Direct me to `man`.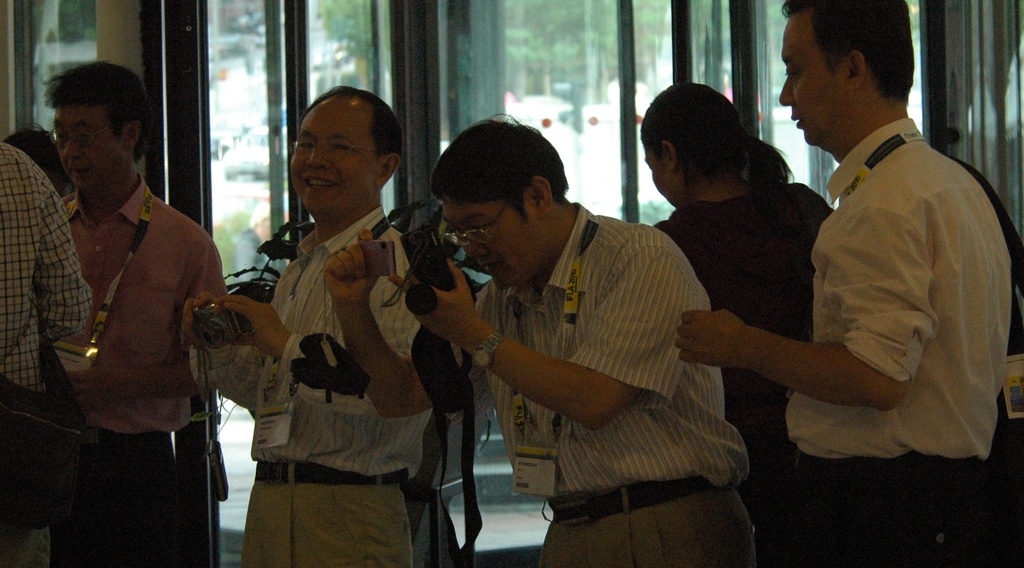
Direction: 673:1:1012:567.
